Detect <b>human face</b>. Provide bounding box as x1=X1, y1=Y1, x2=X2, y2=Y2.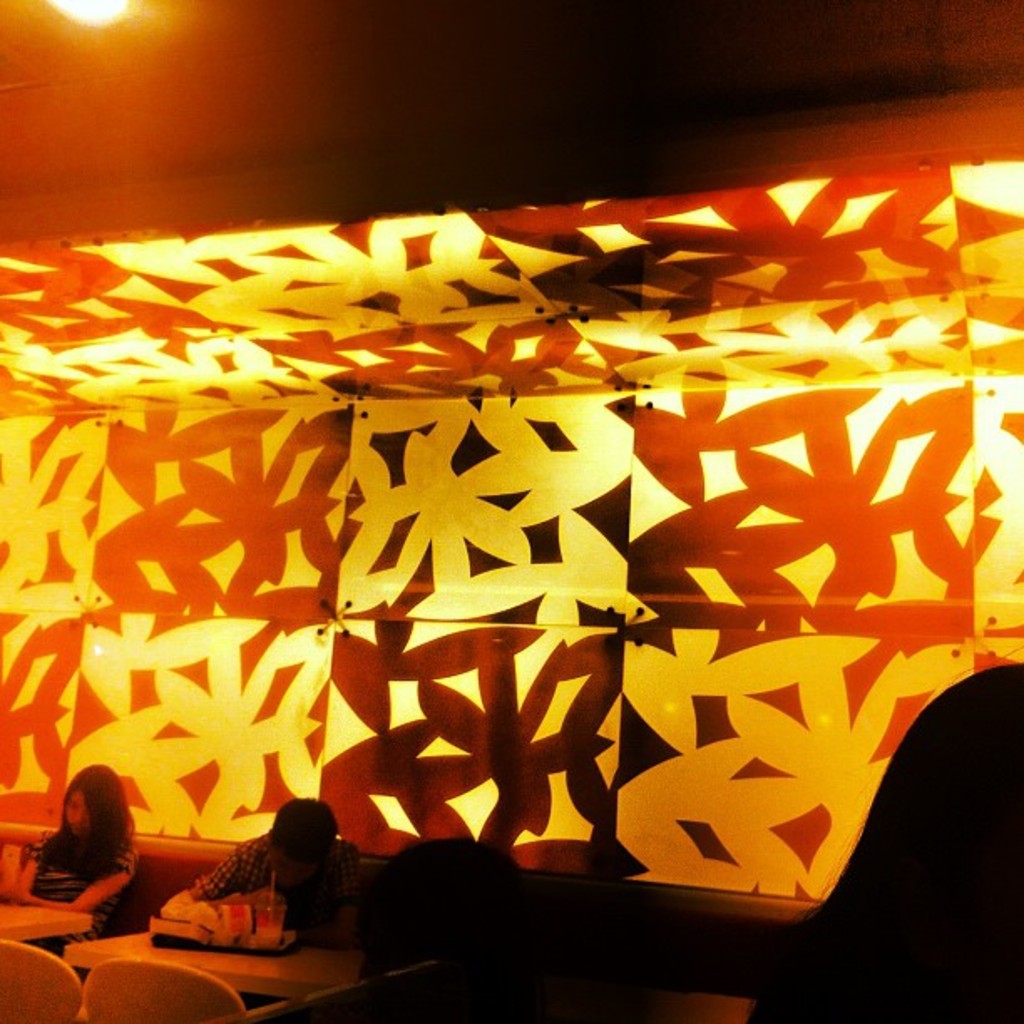
x1=62, y1=795, x2=90, y2=840.
